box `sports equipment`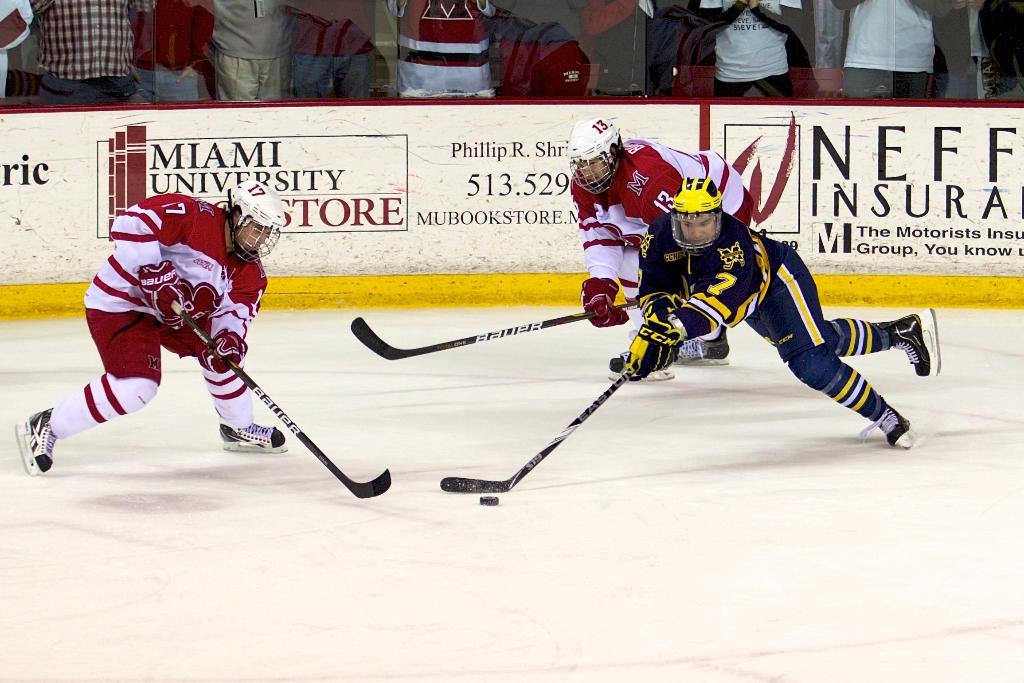
(578, 273, 629, 326)
